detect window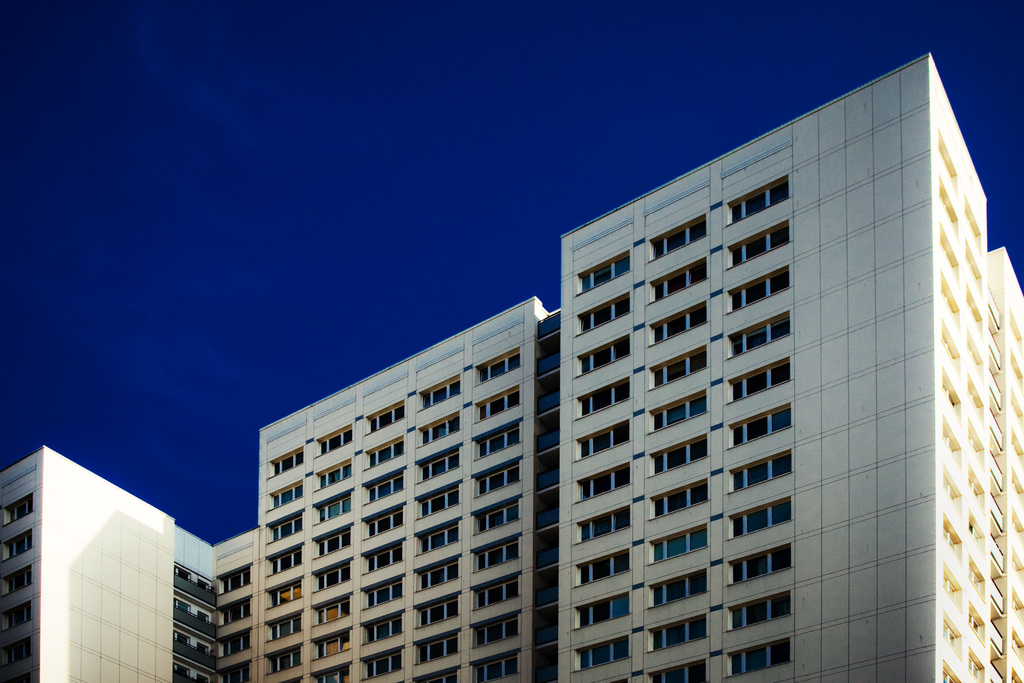
{"left": 945, "top": 522, "right": 964, "bottom": 561}
